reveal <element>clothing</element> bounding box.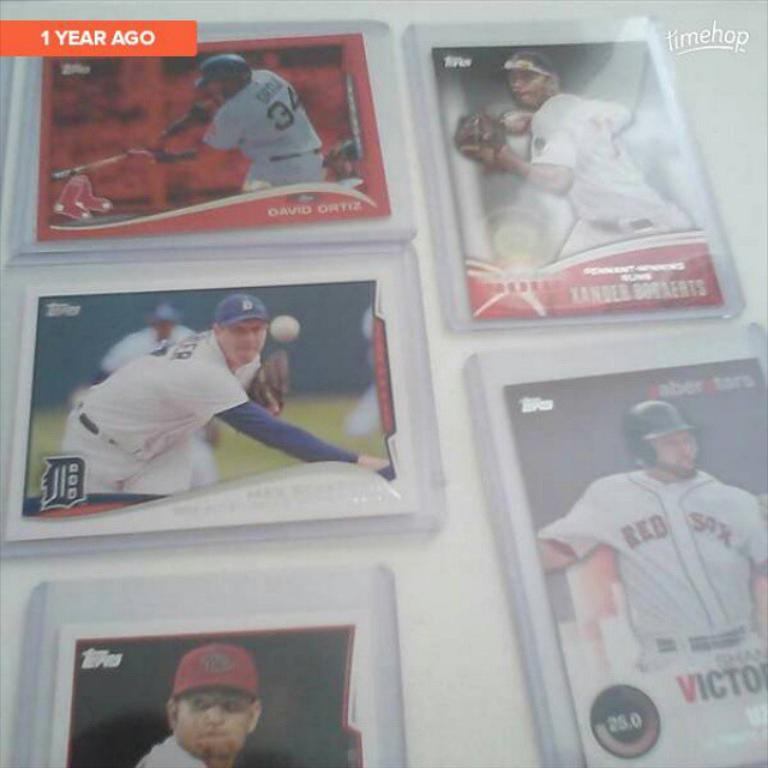
Revealed: bbox=[131, 730, 204, 767].
